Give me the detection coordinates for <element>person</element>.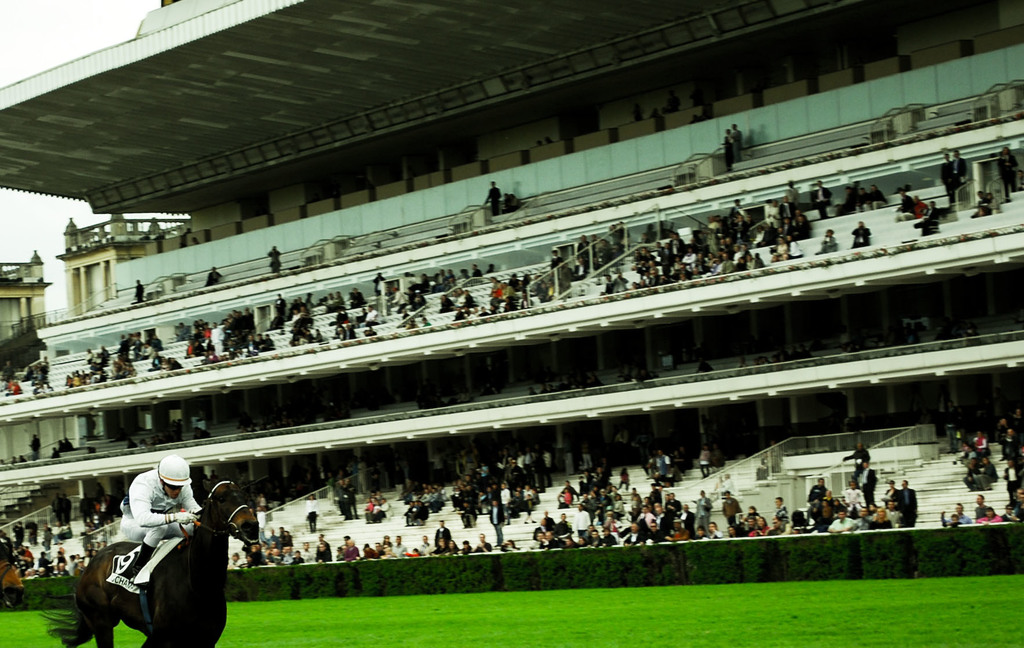
<region>305, 496, 321, 533</region>.
